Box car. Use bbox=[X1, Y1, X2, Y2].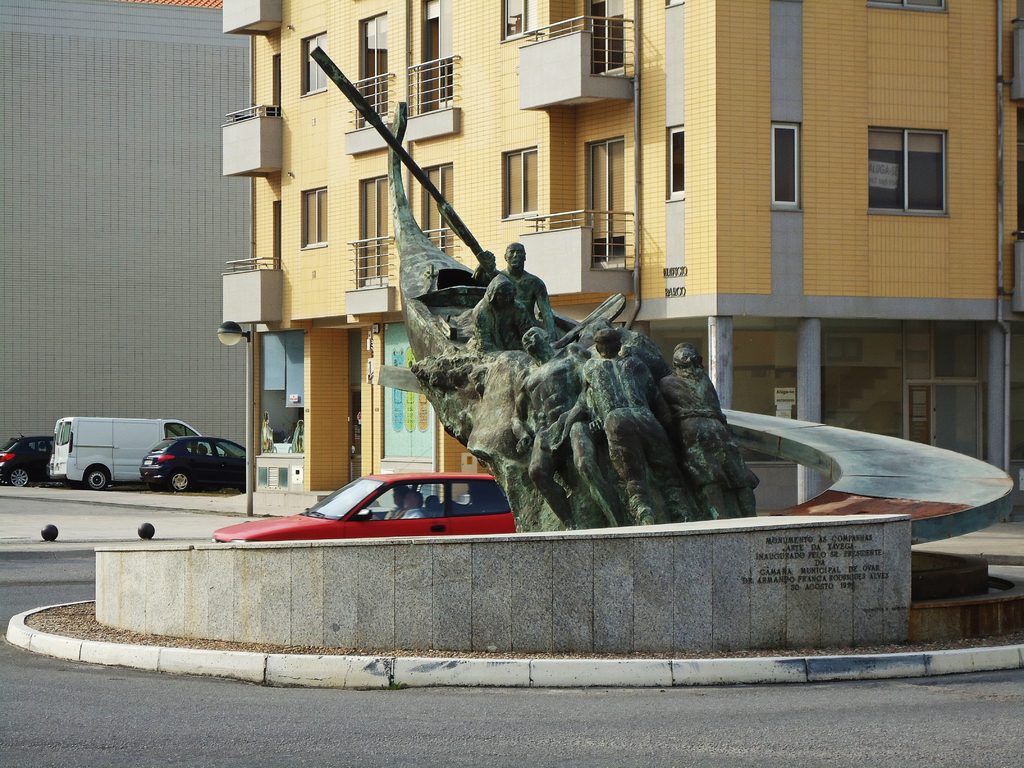
bbox=[144, 431, 248, 493].
